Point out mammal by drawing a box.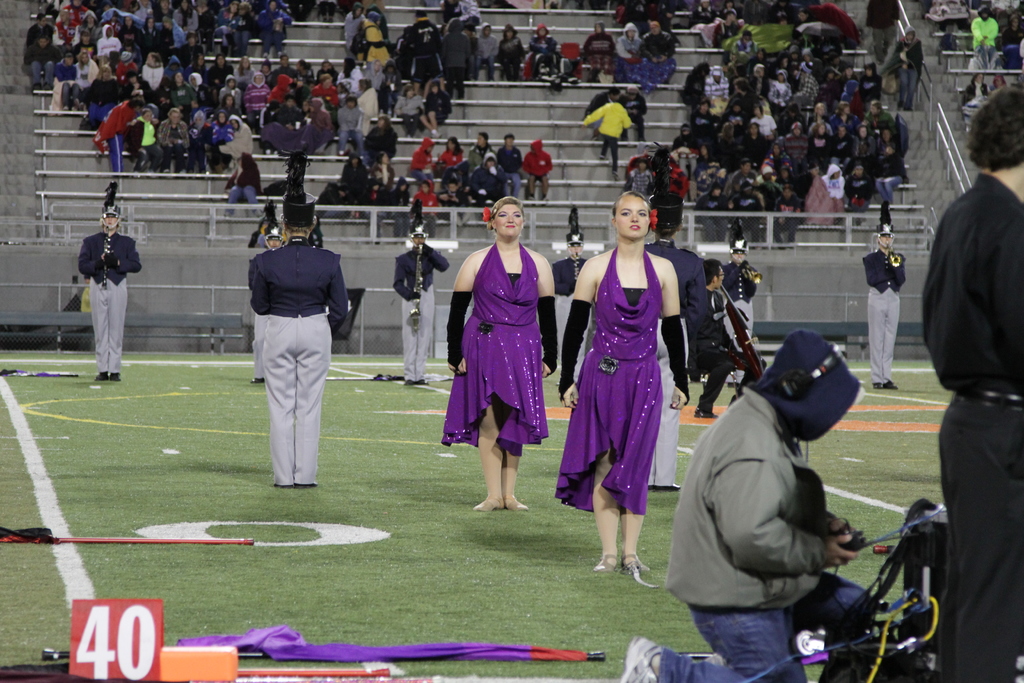
466,147,510,208.
